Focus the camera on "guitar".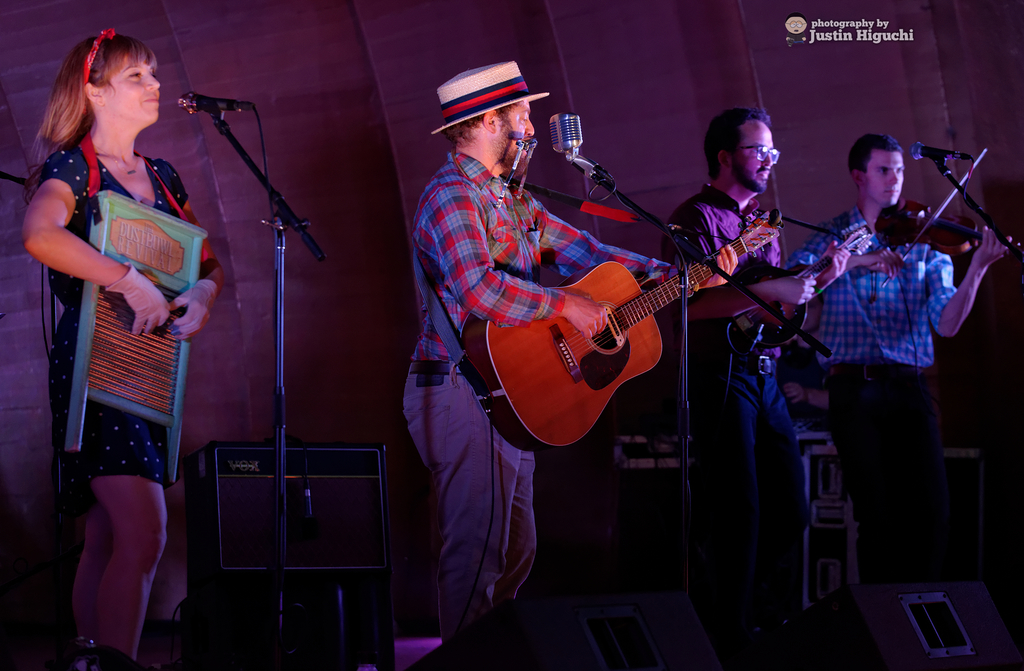
Focus region: <region>460, 214, 787, 452</region>.
